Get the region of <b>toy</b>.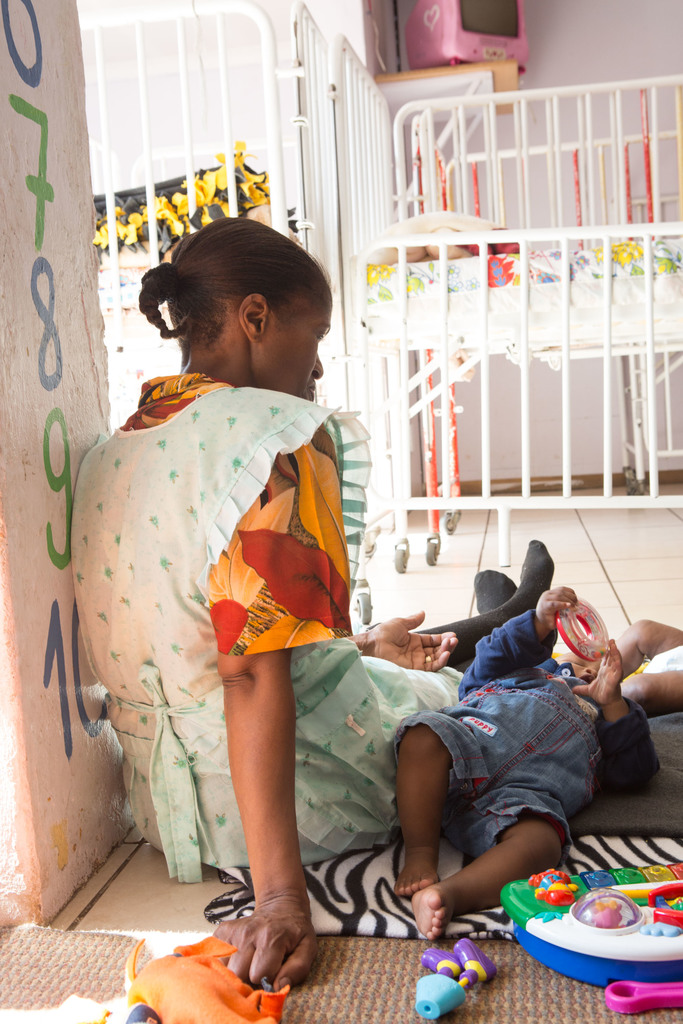
{"x1": 500, "y1": 865, "x2": 682, "y2": 984}.
